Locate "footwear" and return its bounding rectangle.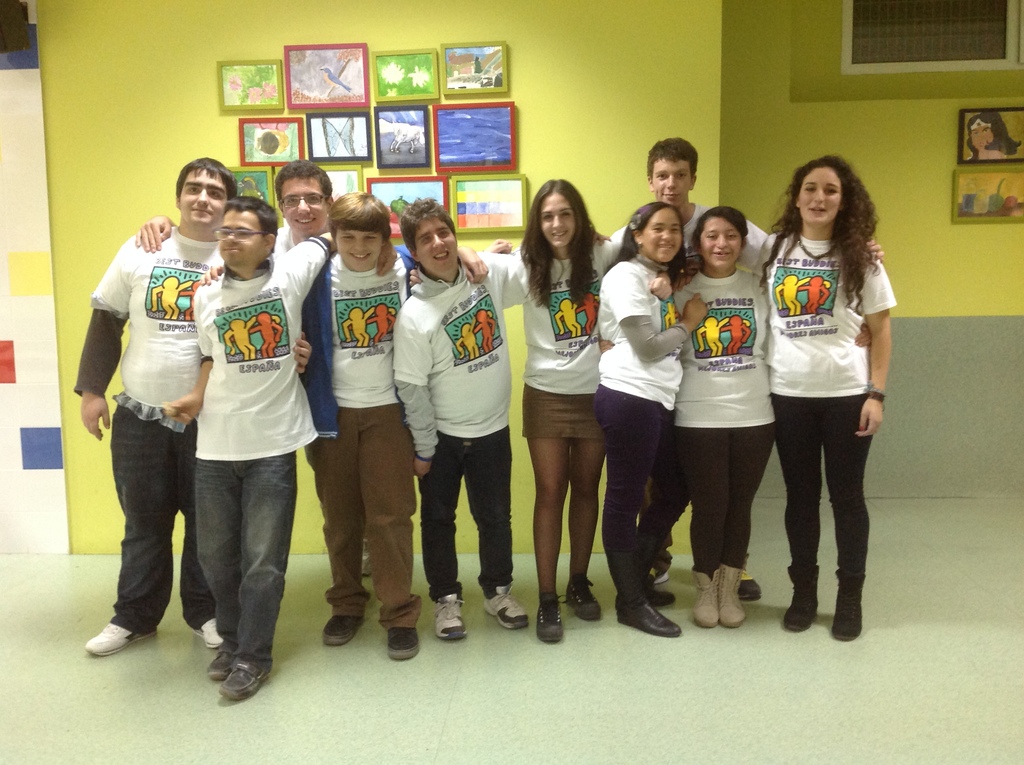
[x1=358, y1=542, x2=371, y2=577].
